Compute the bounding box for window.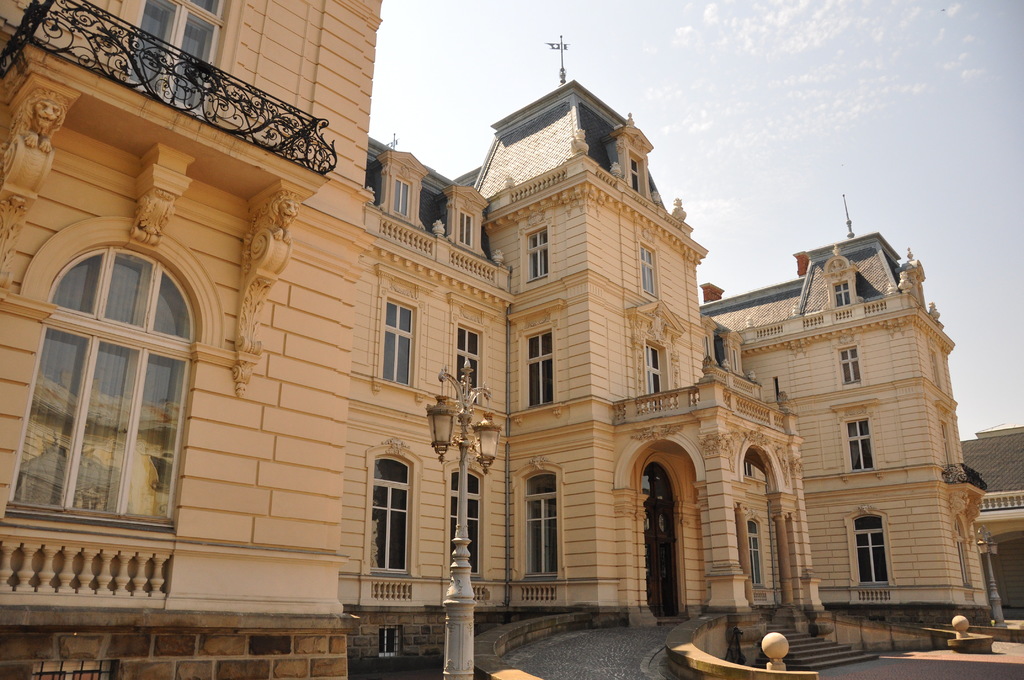
460:327:483:404.
